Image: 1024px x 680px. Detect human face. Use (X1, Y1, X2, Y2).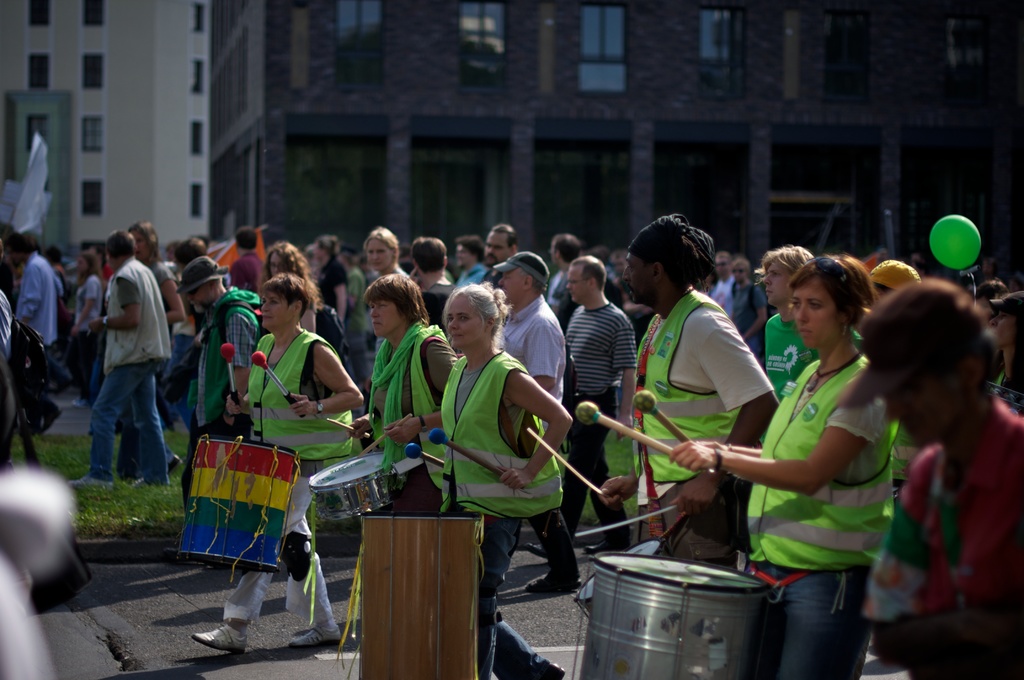
(481, 229, 508, 265).
